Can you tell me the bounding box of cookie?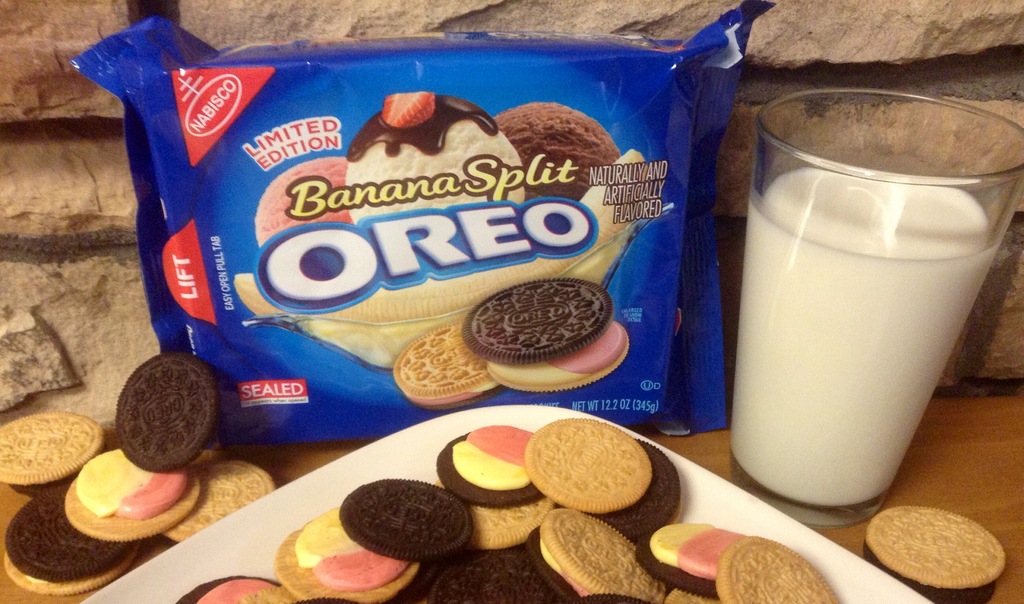
[x1=464, y1=275, x2=632, y2=395].
